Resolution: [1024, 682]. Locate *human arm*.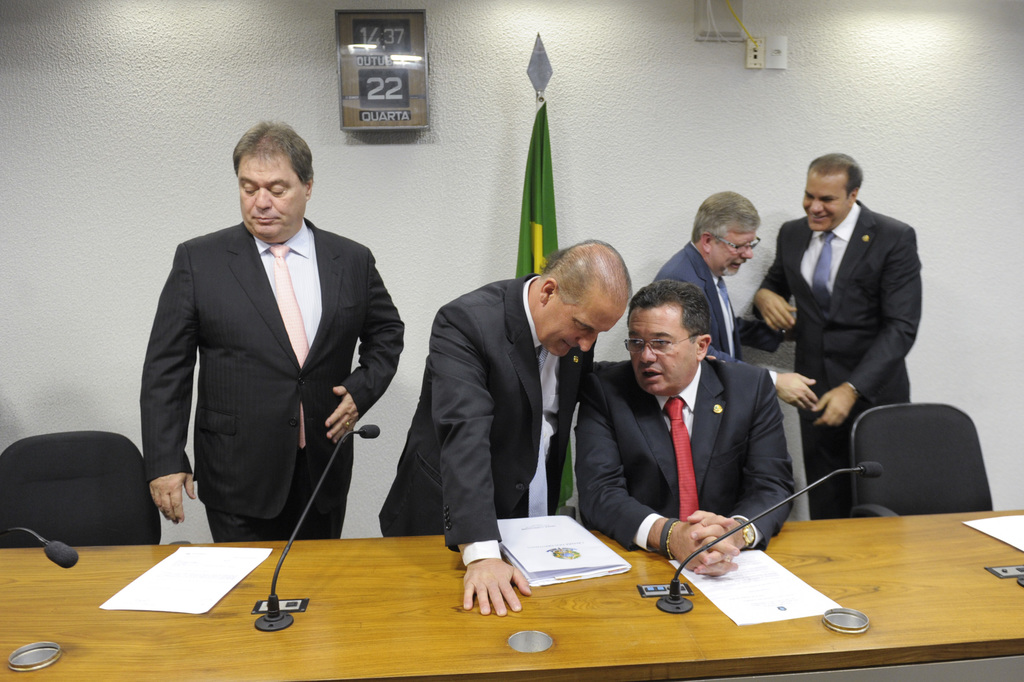
[left=568, top=372, right=735, bottom=582].
